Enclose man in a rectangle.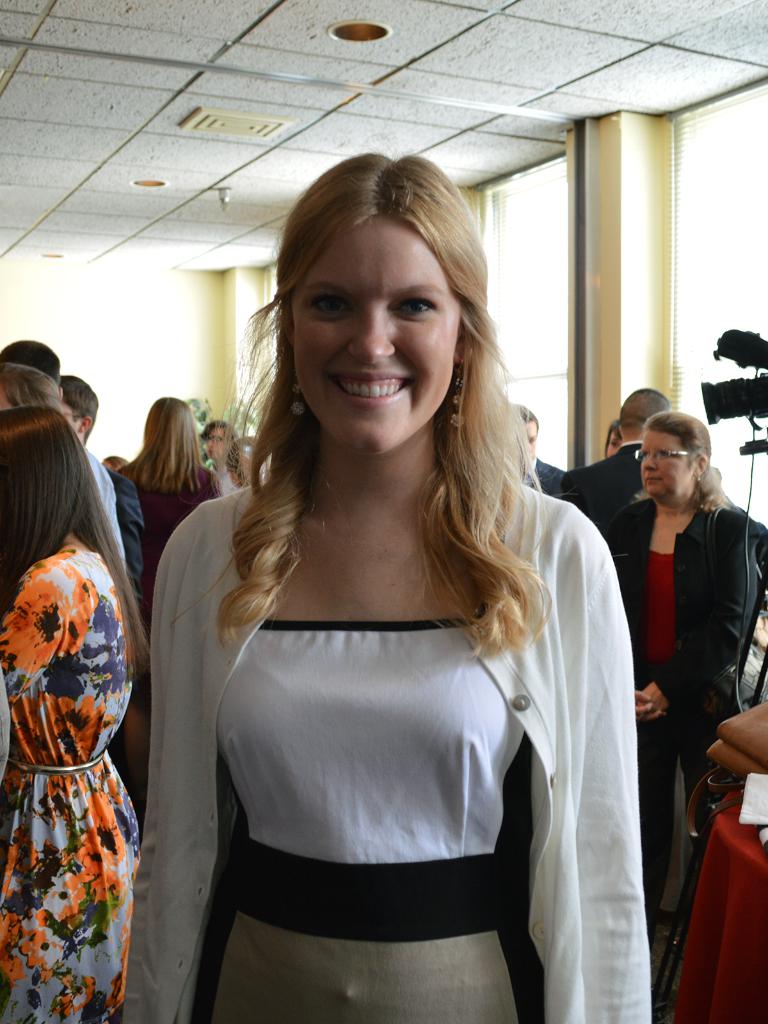
(57,372,143,607).
